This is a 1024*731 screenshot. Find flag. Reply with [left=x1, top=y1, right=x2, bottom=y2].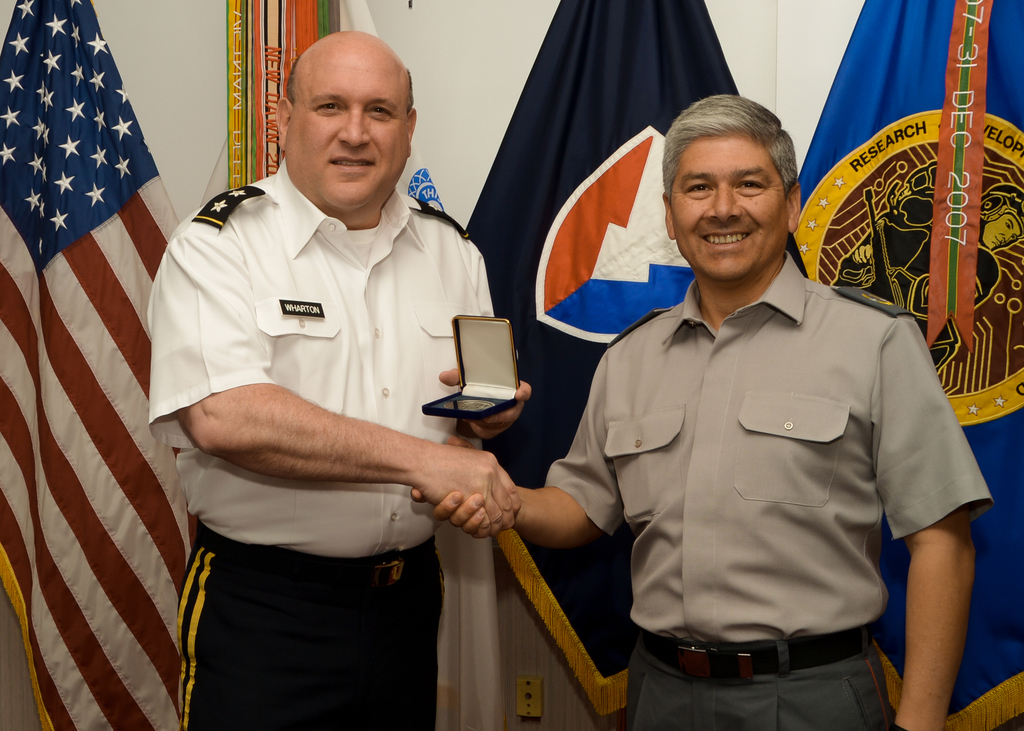
[left=15, top=29, right=190, bottom=730].
